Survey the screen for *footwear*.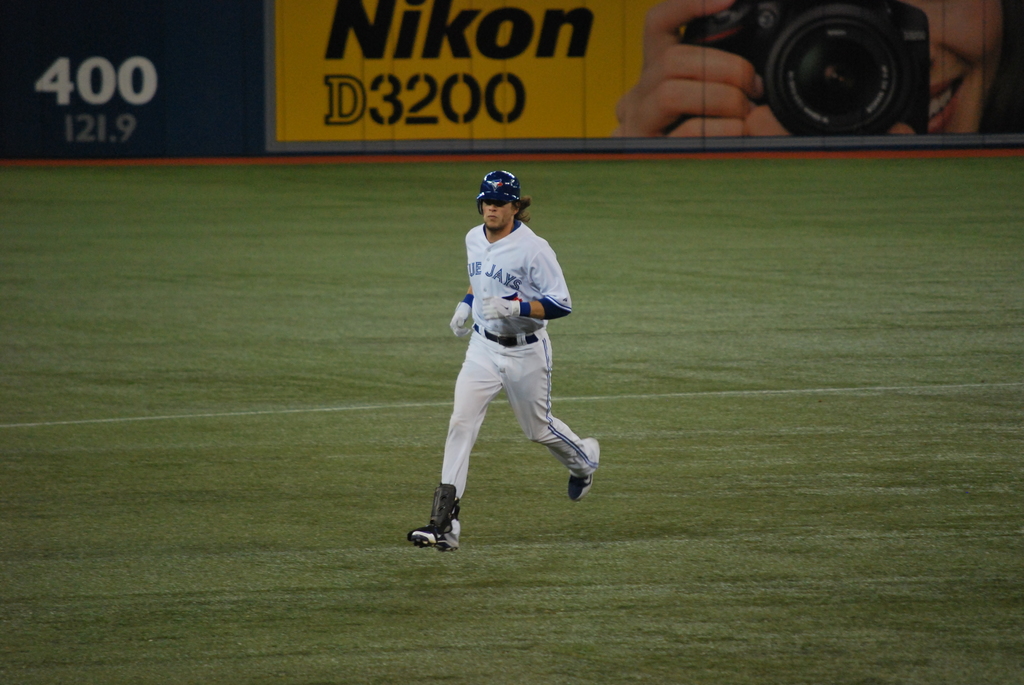
Survey found: (408, 494, 466, 558).
